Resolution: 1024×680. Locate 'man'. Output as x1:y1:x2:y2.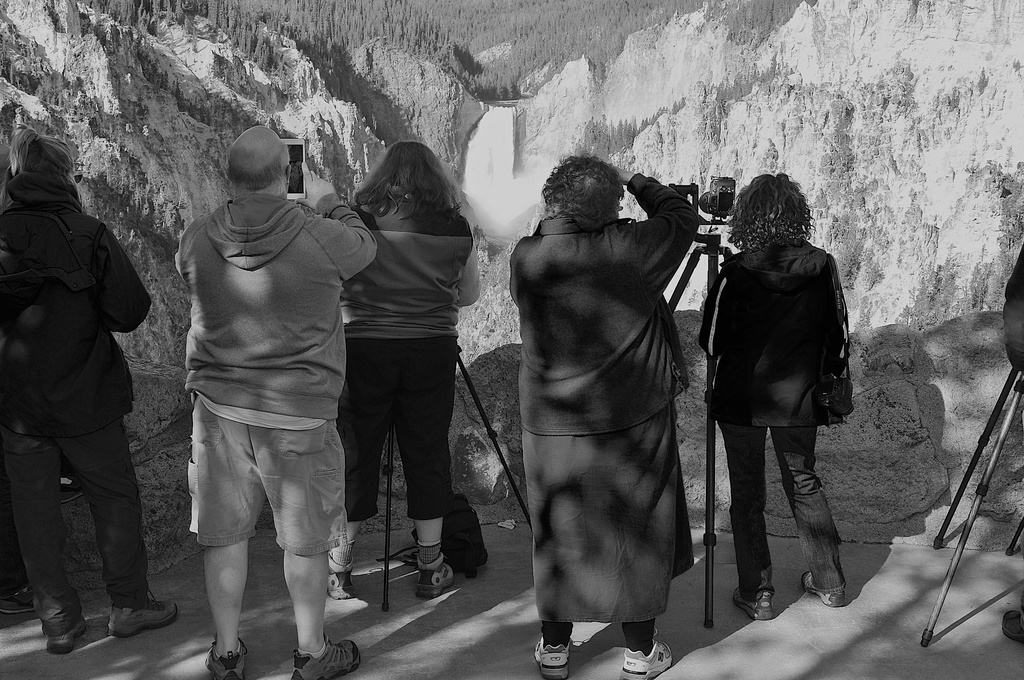
12:111:185:647.
